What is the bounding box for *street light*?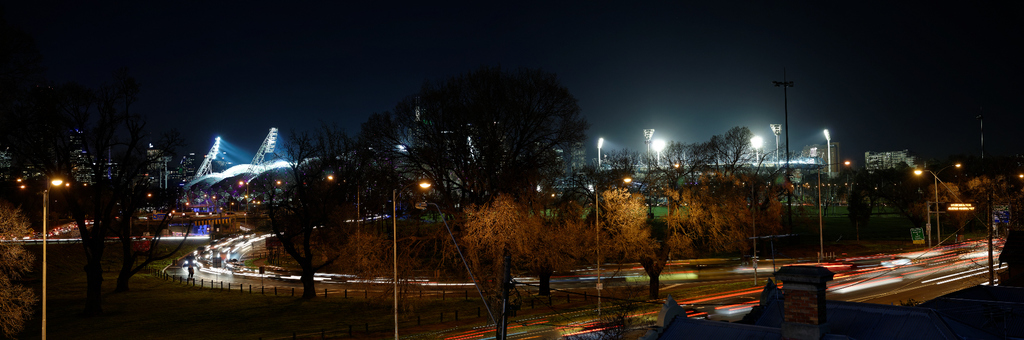
box=[240, 178, 252, 243].
